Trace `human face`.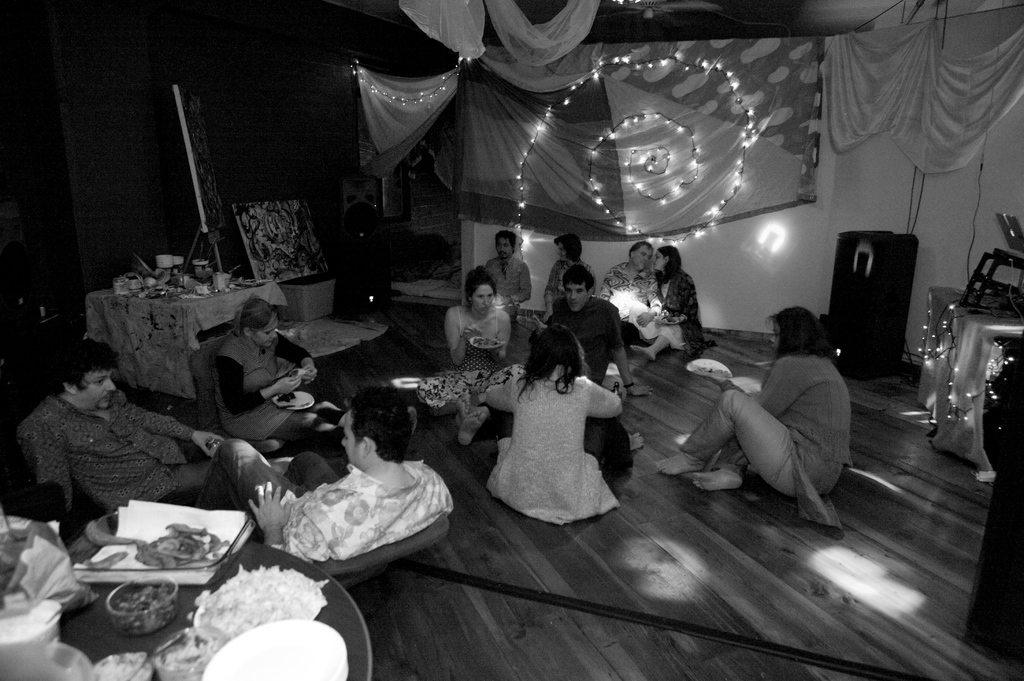
Traced to {"left": 636, "top": 245, "right": 653, "bottom": 272}.
